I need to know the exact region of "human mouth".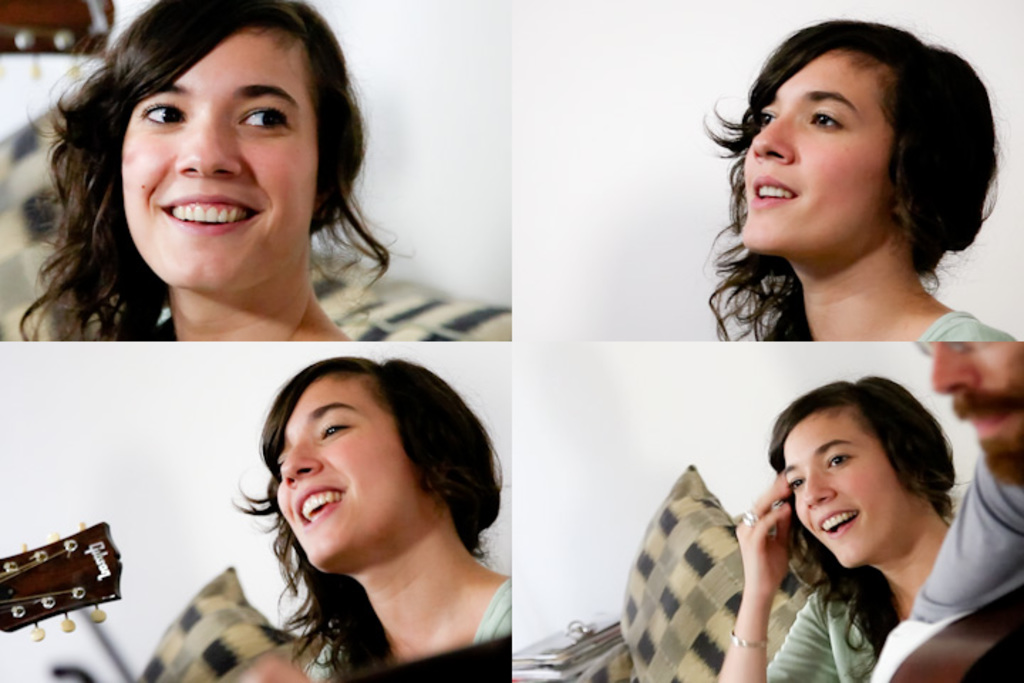
Region: BBox(752, 175, 795, 208).
